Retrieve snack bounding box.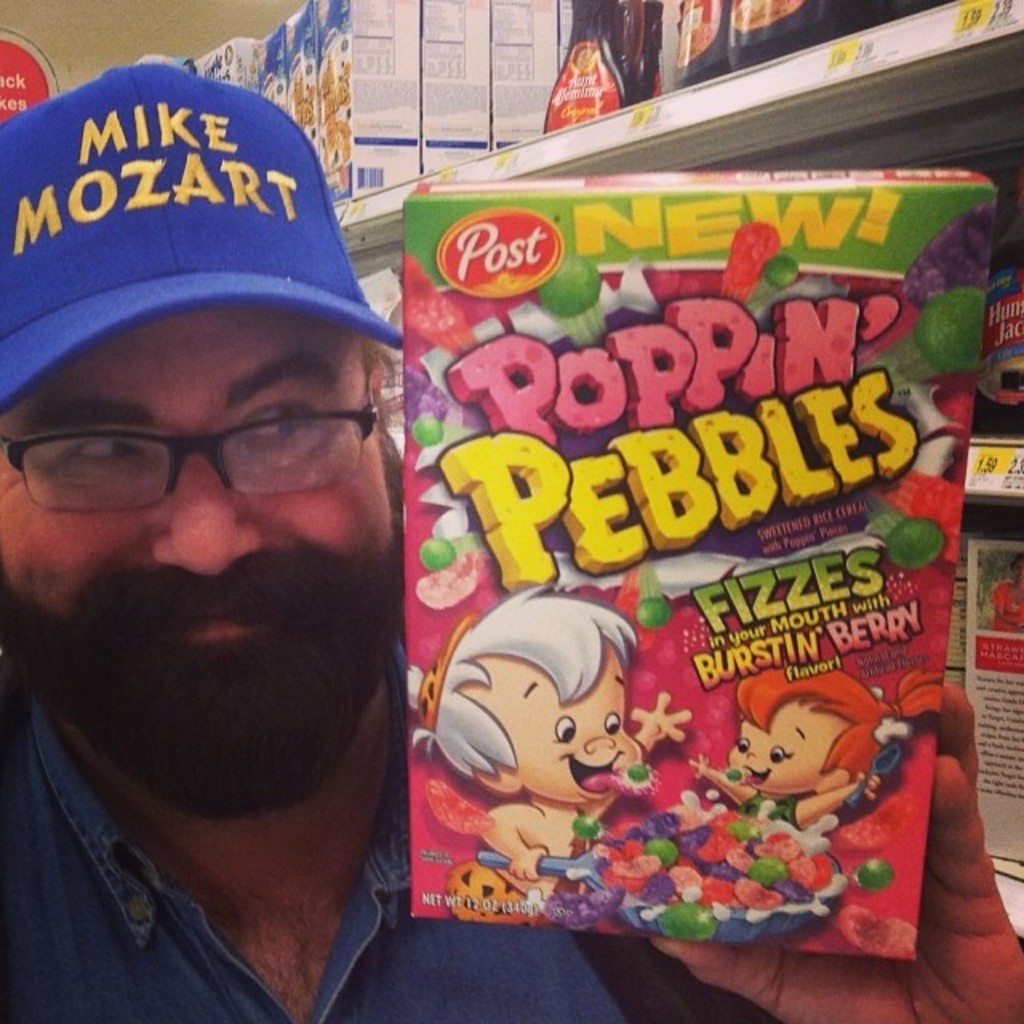
Bounding box: bbox(576, 765, 896, 938).
